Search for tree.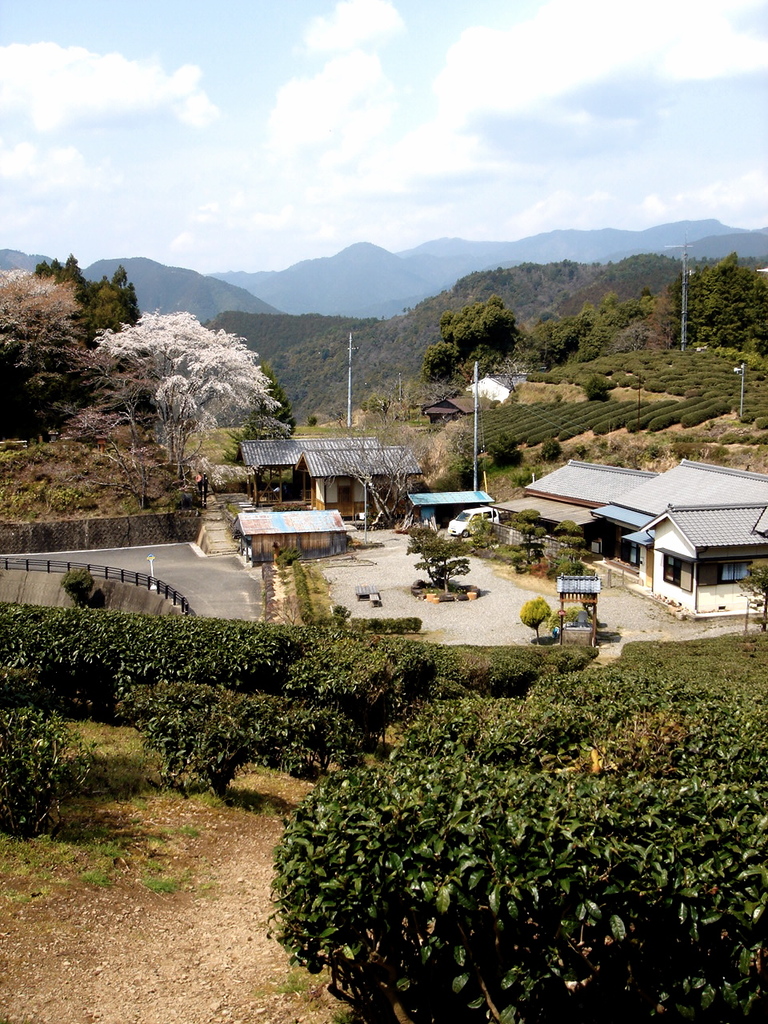
Found at box(586, 374, 609, 402).
